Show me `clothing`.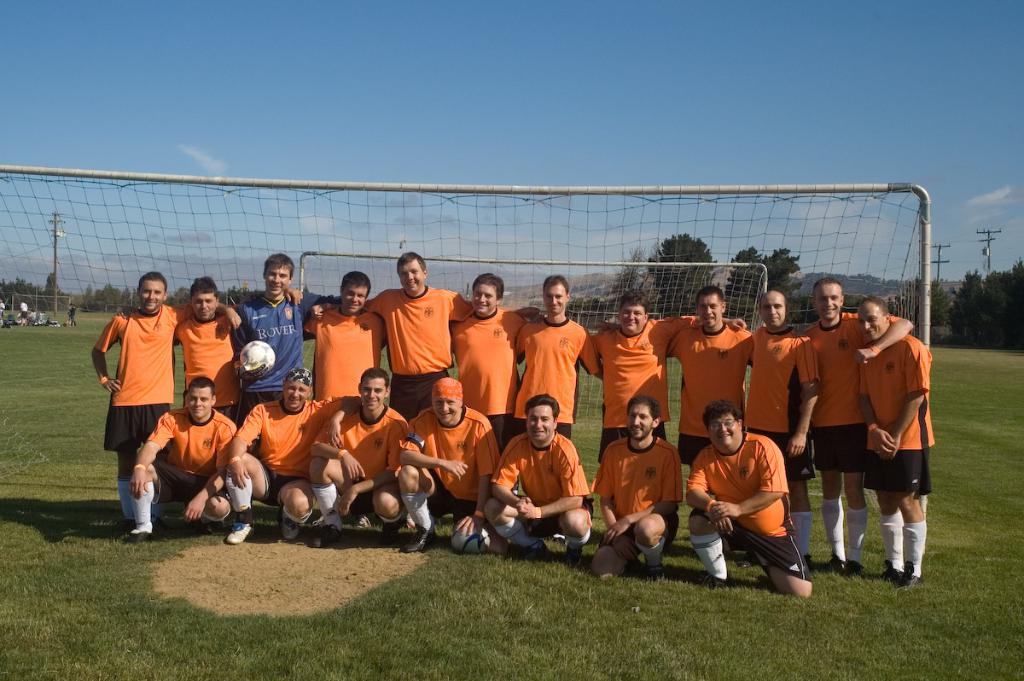
`clothing` is here: pyautogui.locateOnScreen(501, 321, 596, 445).
